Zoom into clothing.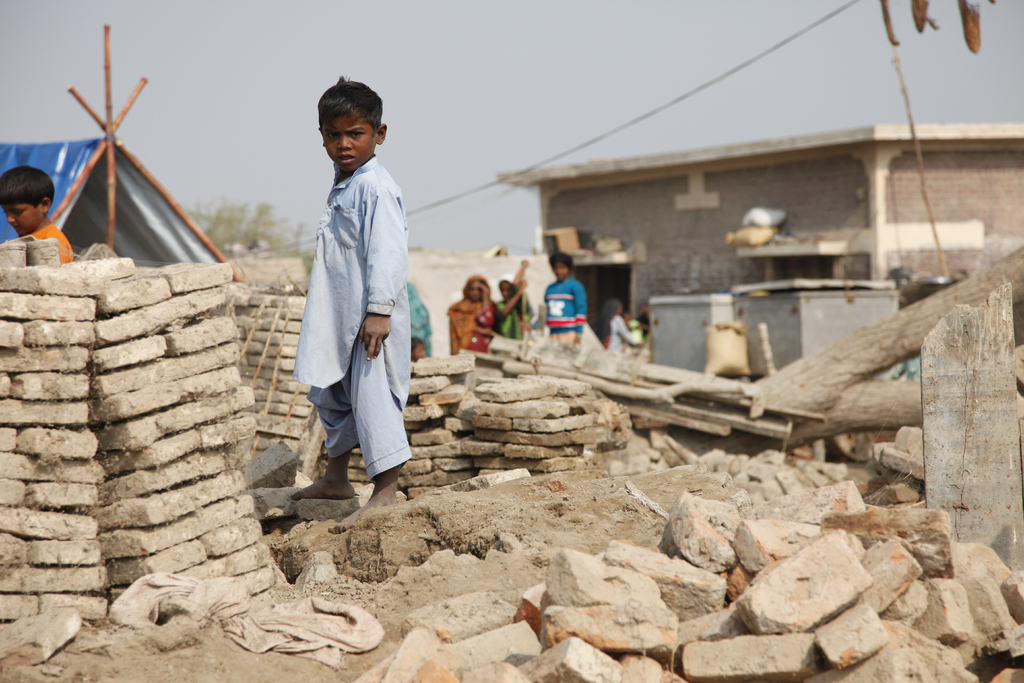
Zoom target: {"left": 604, "top": 309, "right": 634, "bottom": 353}.
